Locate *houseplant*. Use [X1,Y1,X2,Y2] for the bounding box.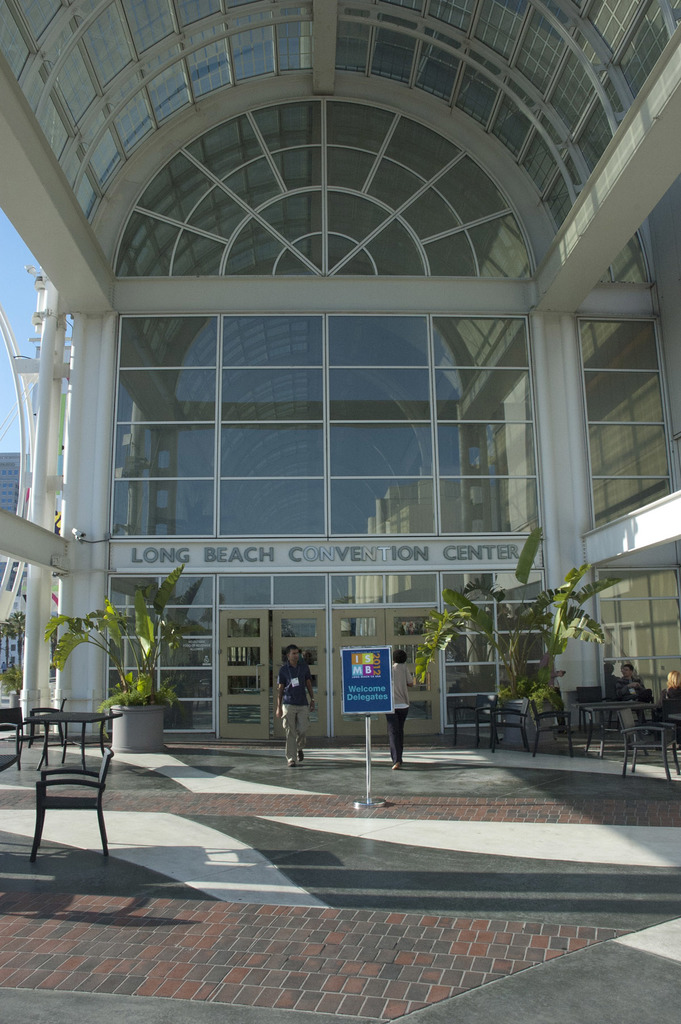
[411,522,630,749].
